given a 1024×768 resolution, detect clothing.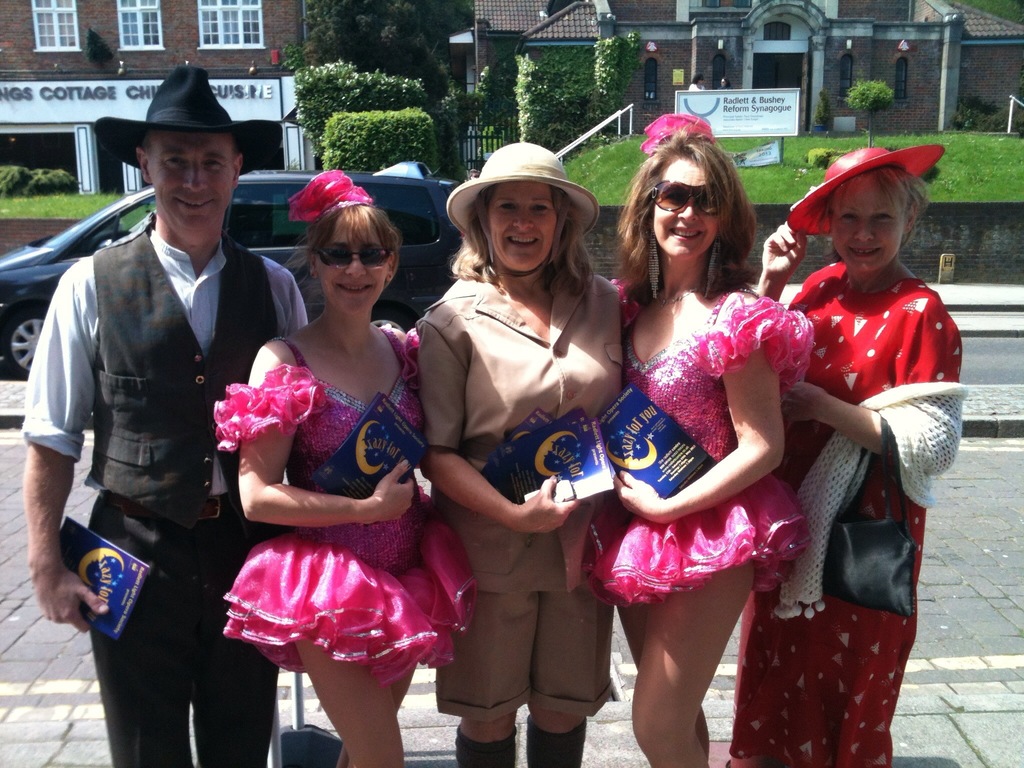
[left=10, top=204, right=965, bottom=765].
